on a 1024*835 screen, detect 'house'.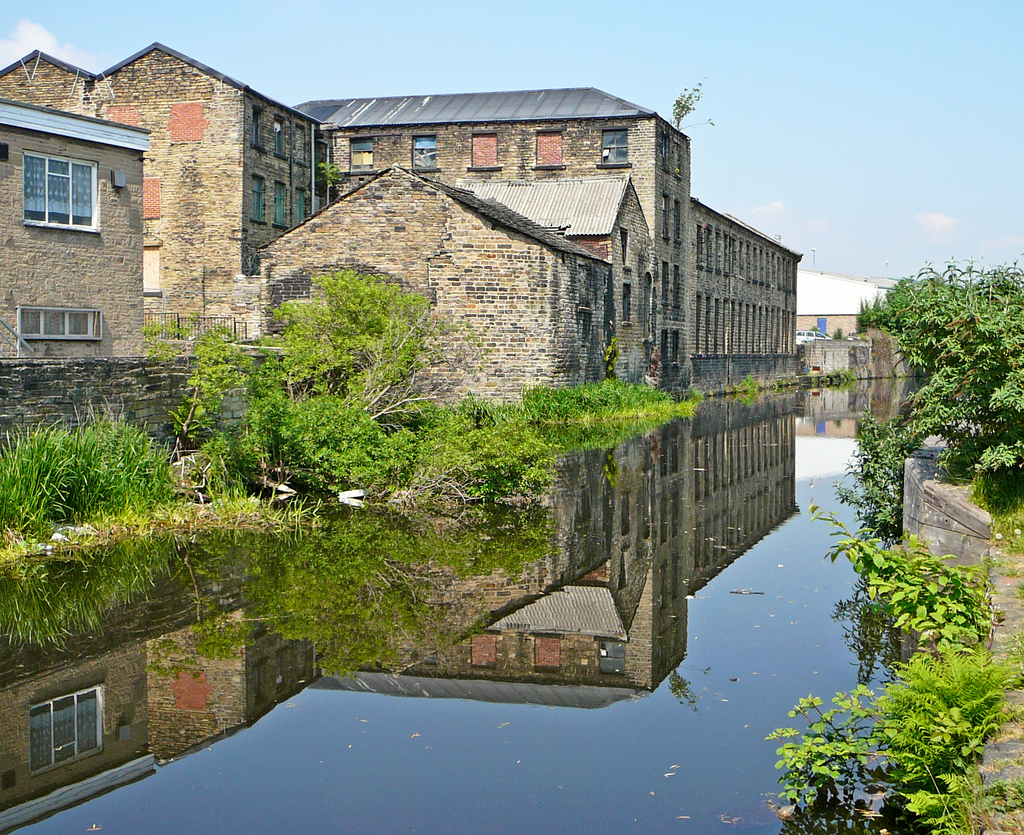
rect(0, 95, 148, 358).
